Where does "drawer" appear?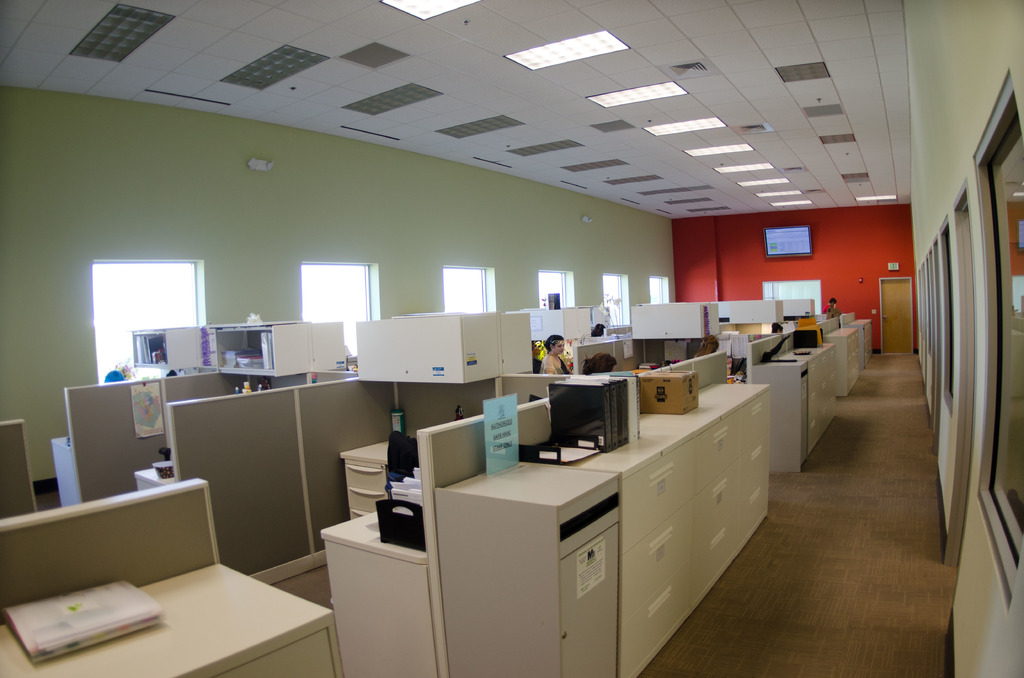
Appears at (620,435,693,556).
